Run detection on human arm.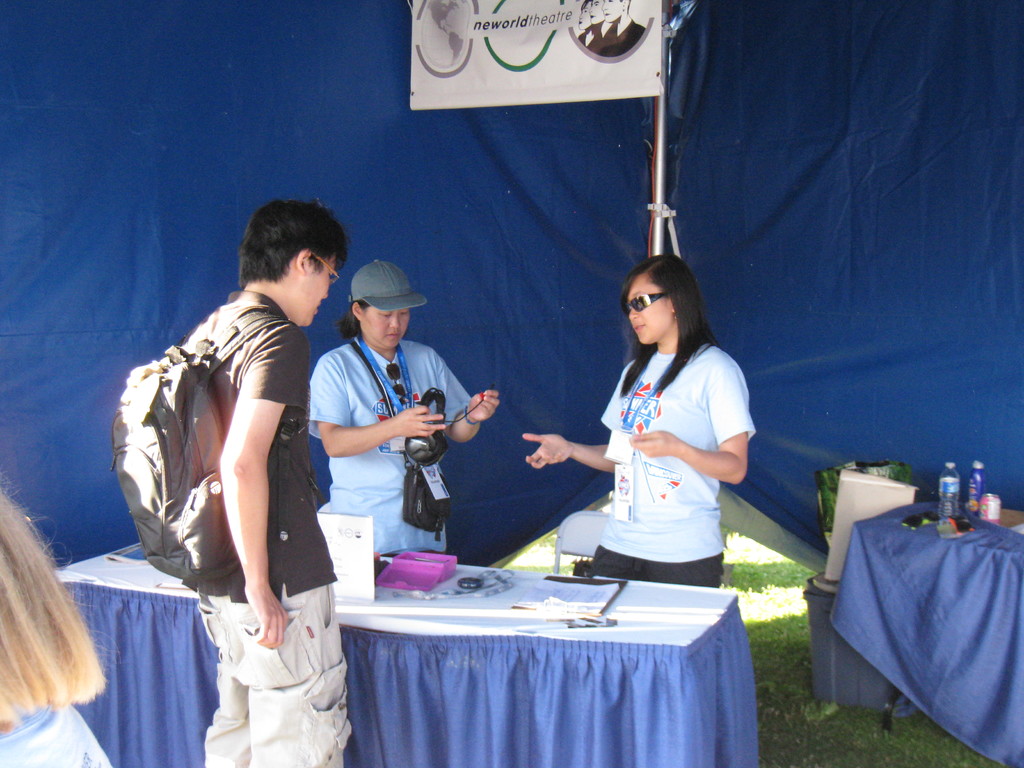
Result: [x1=525, y1=401, x2=636, y2=476].
